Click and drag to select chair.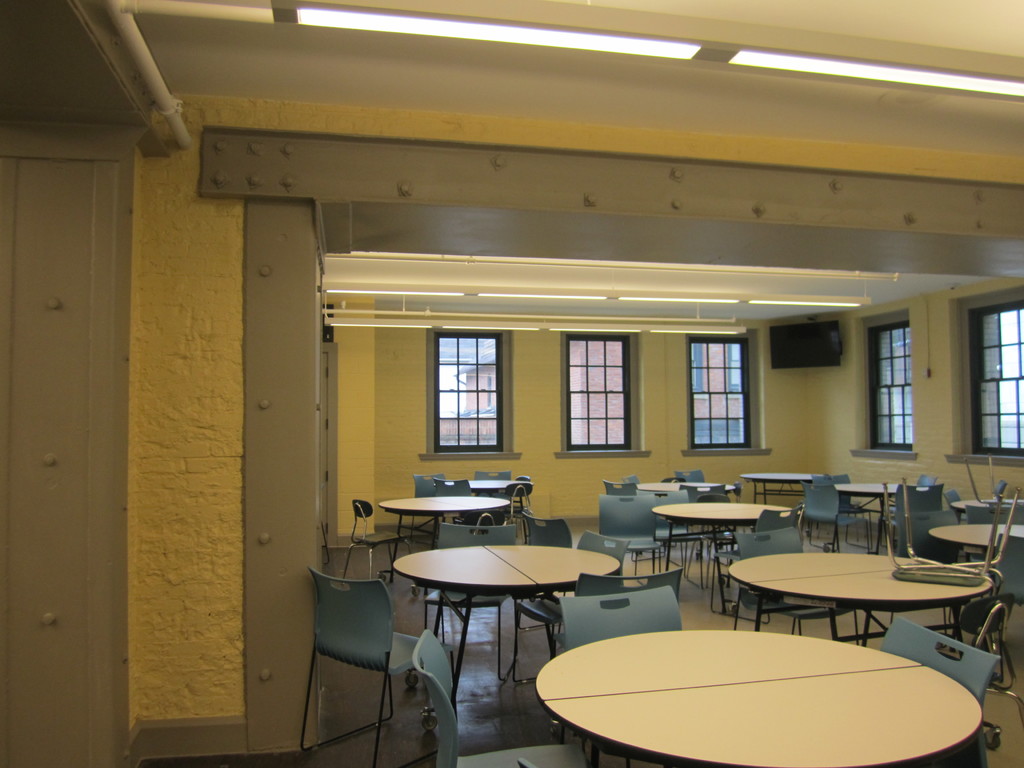
Selection: 915/471/934/484.
